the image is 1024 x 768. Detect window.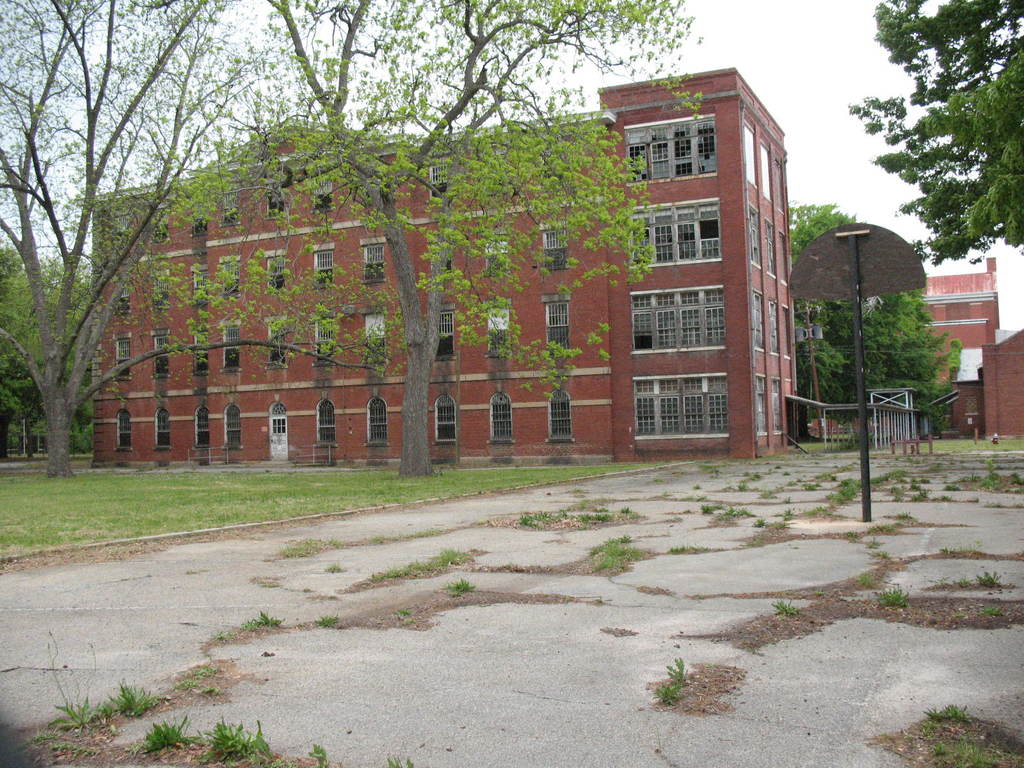
Detection: region(486, 230, 505, 280).
